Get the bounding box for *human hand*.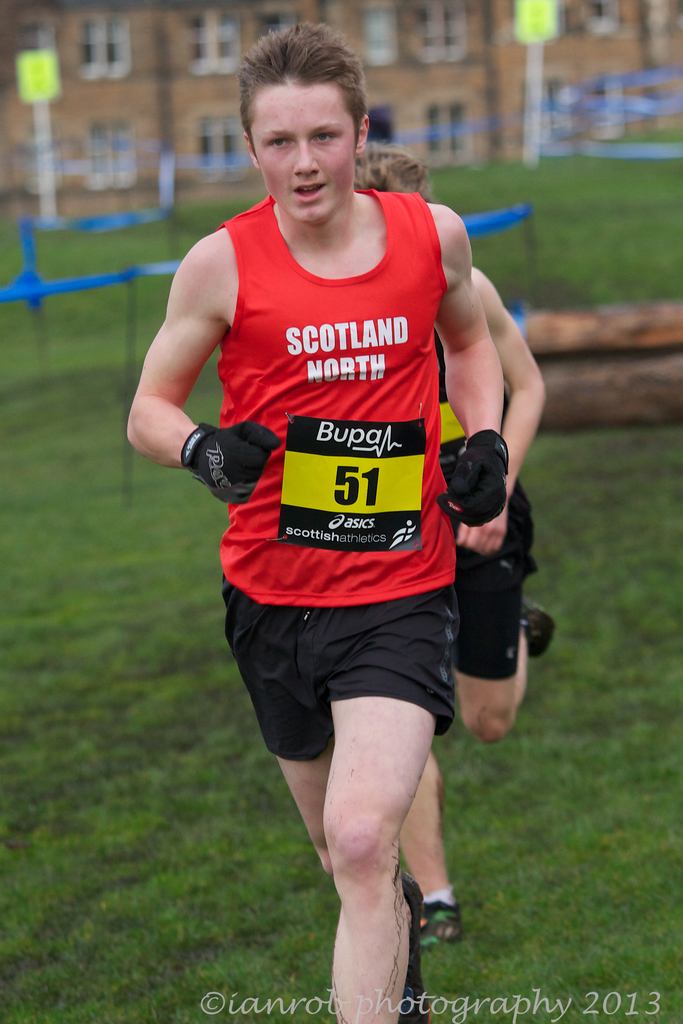
x1=448, y1=420, x2=518, y2=524.
